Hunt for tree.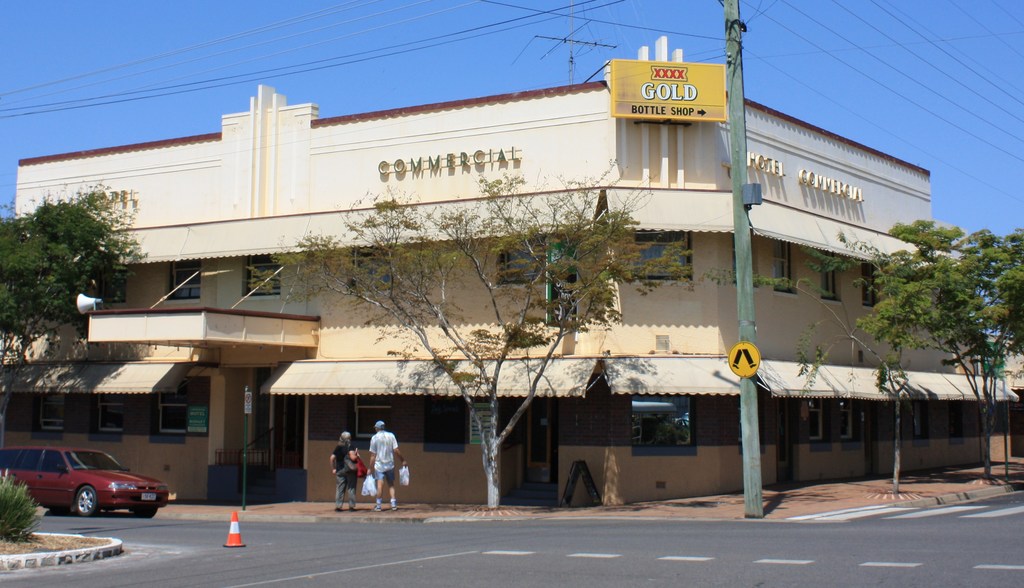
Hunted down at <region>11, 168, 137, 333</region>.
